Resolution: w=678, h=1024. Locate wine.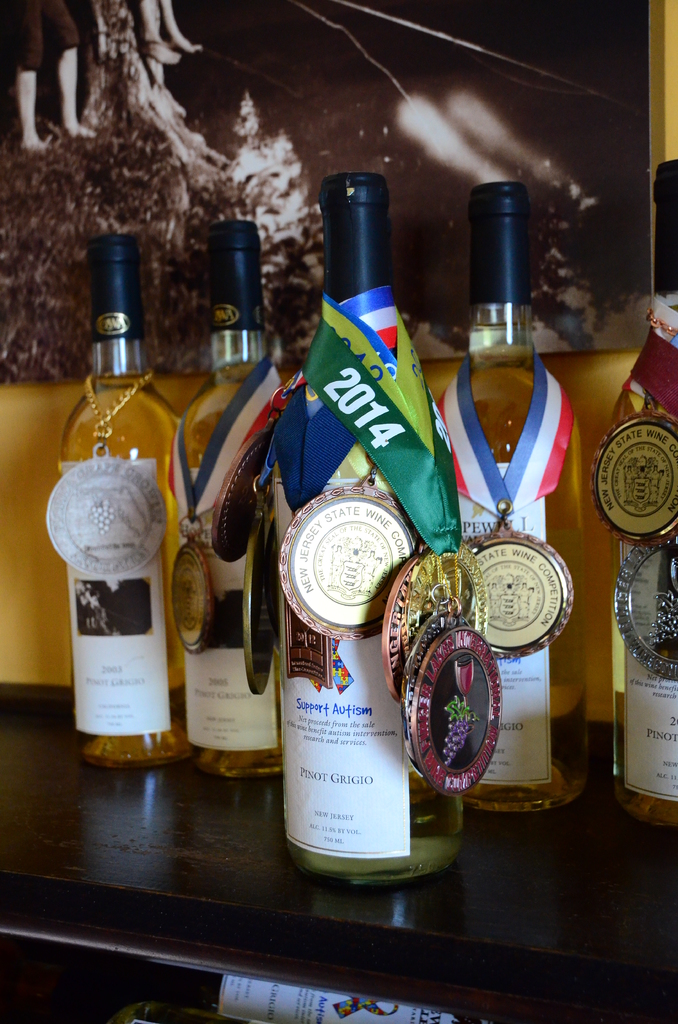
604, 160, 677, 835.
